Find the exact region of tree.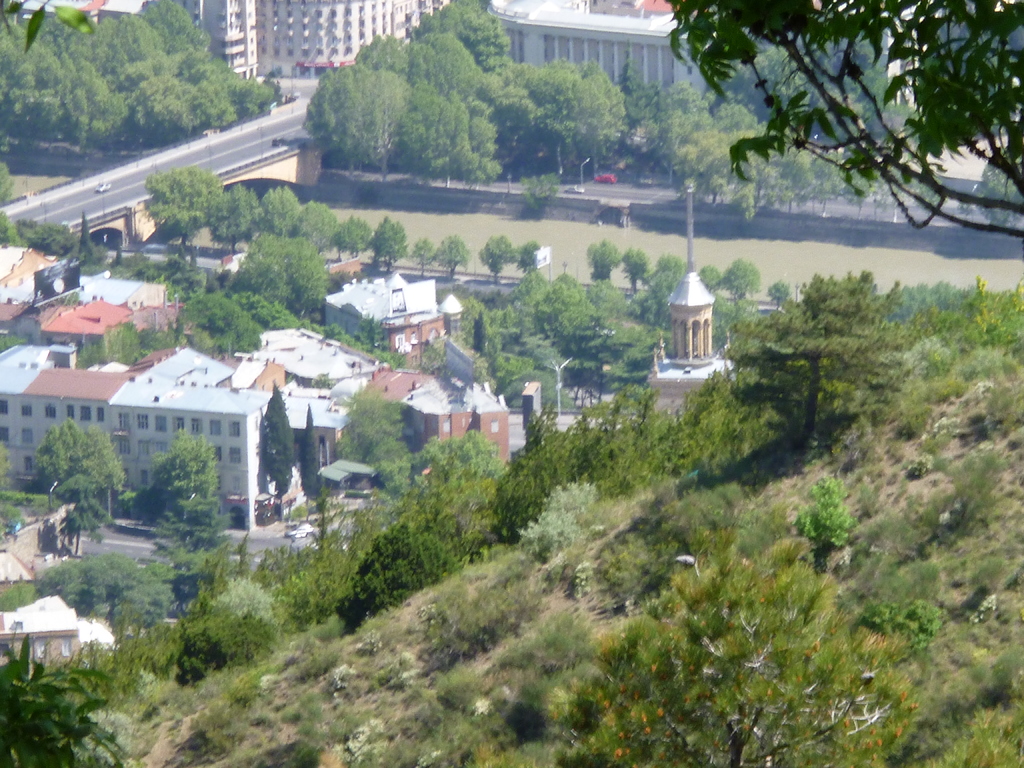
Exact region: (423, 0, 520, 61).
